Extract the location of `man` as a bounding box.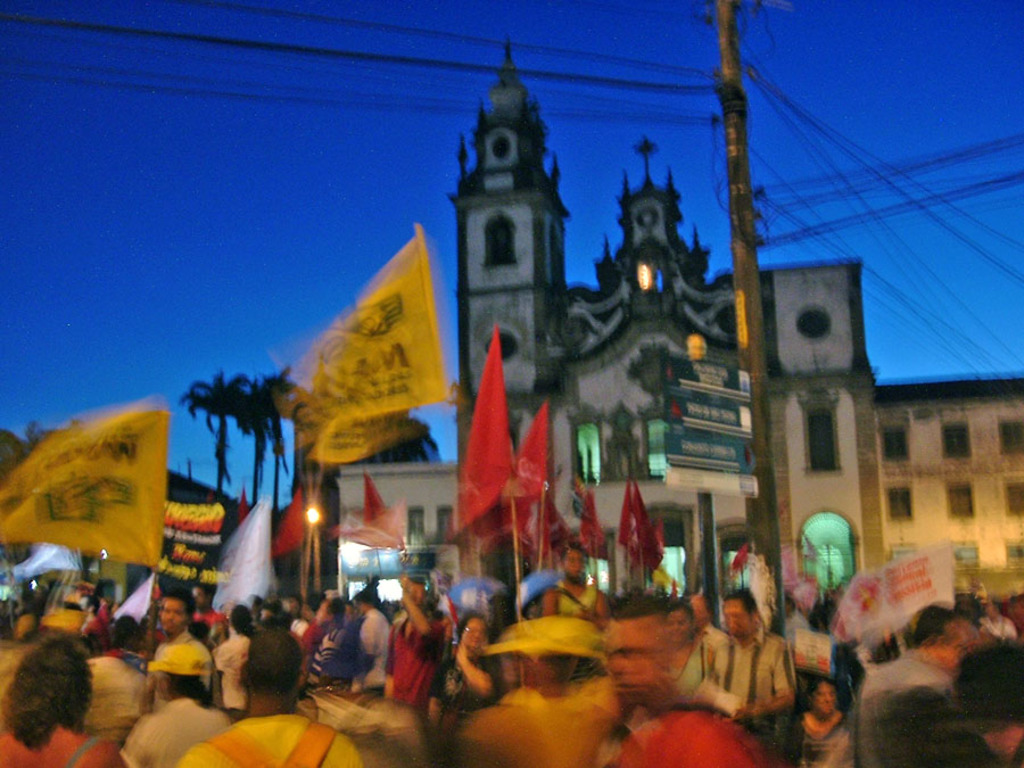
<box>694,594,814,749</box>.
